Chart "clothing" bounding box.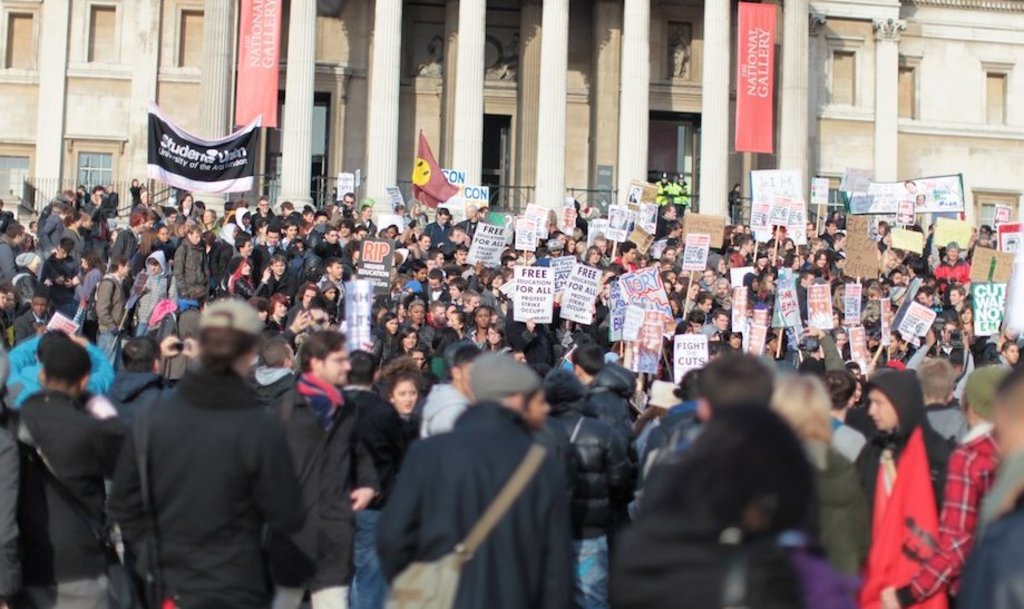
Charted: BBox(19, 393, 108, 582).
